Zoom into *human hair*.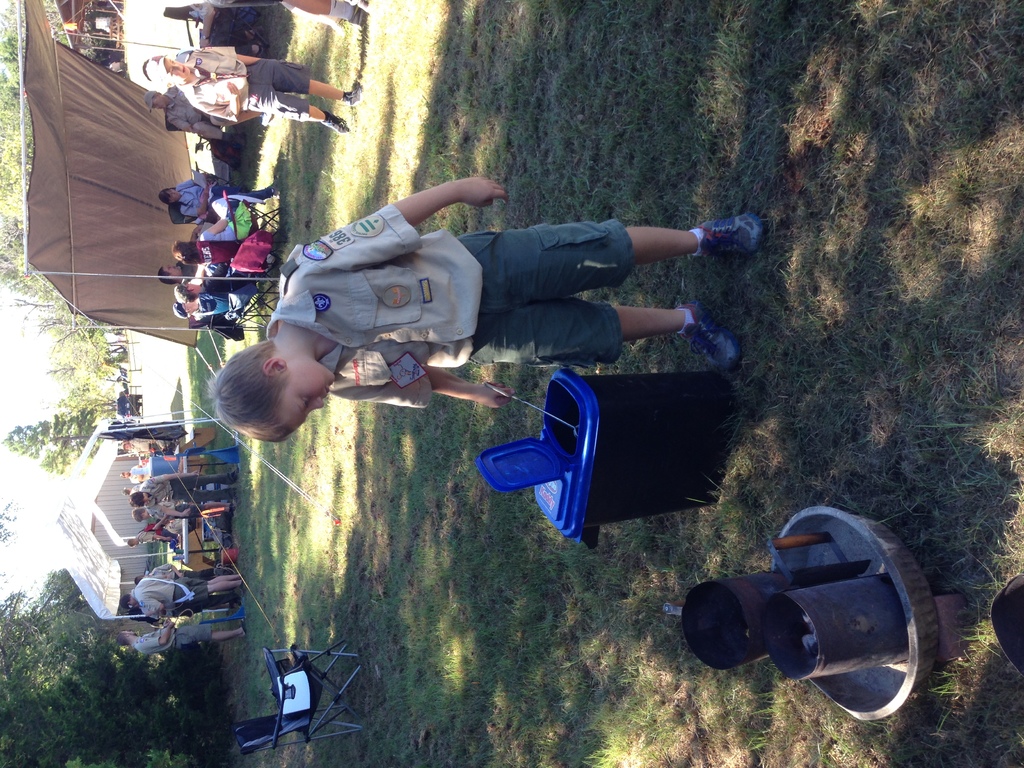
Zoom target: box(127, 538, 134, 547).
